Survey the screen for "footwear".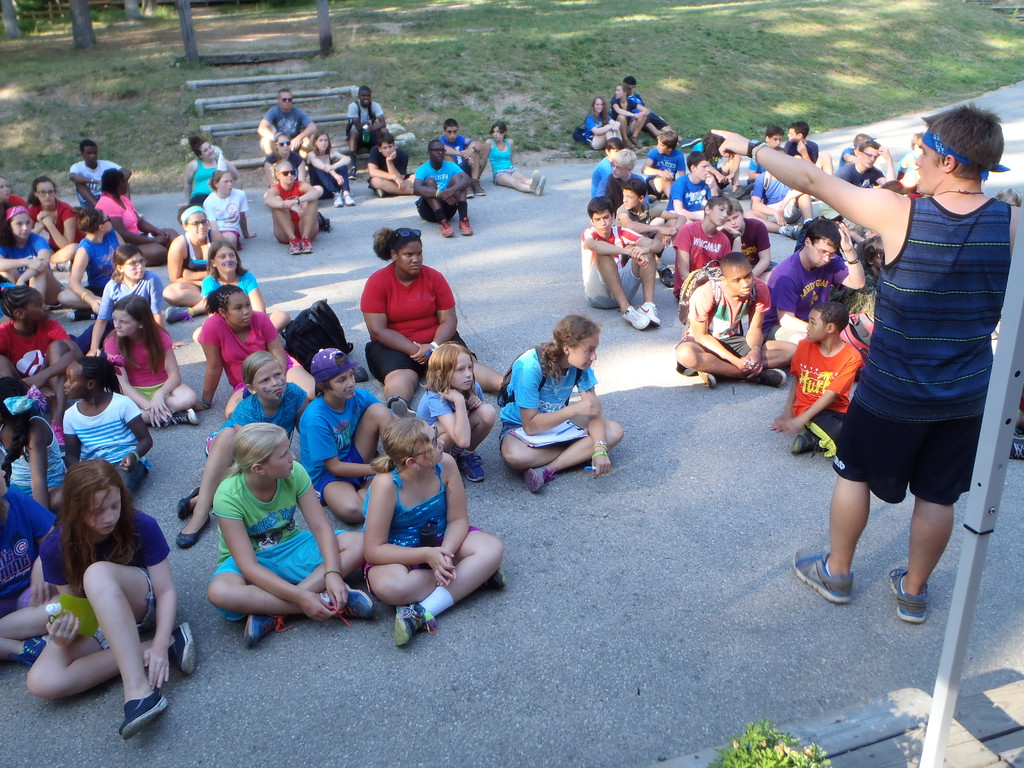
Survey found: select_region(392, 604, 428, 646).
